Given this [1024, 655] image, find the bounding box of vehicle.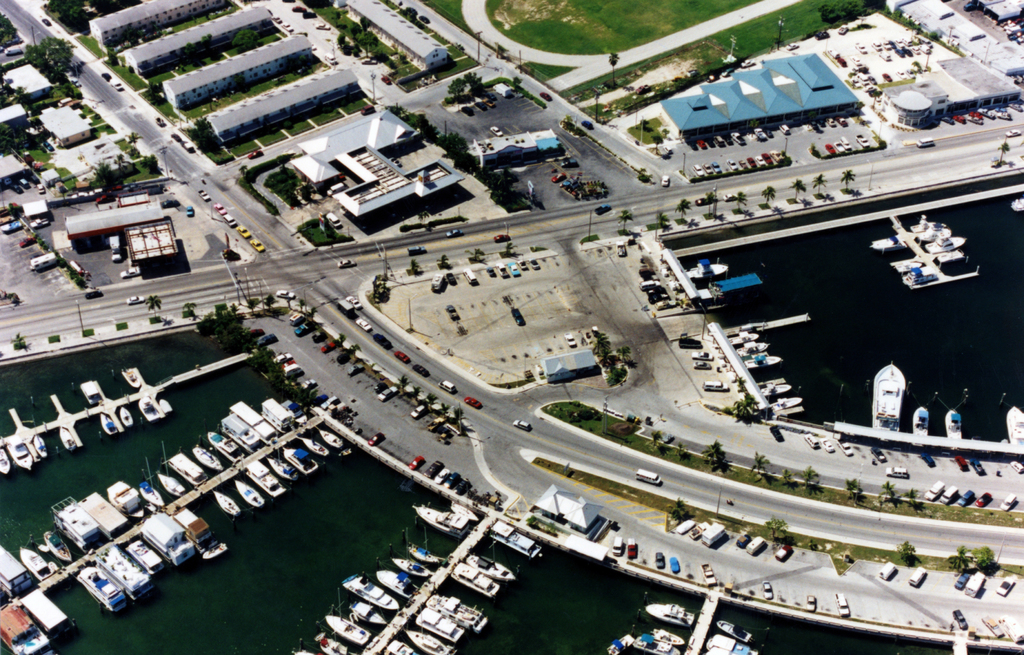
bbox(611, 537, 623, 555).
